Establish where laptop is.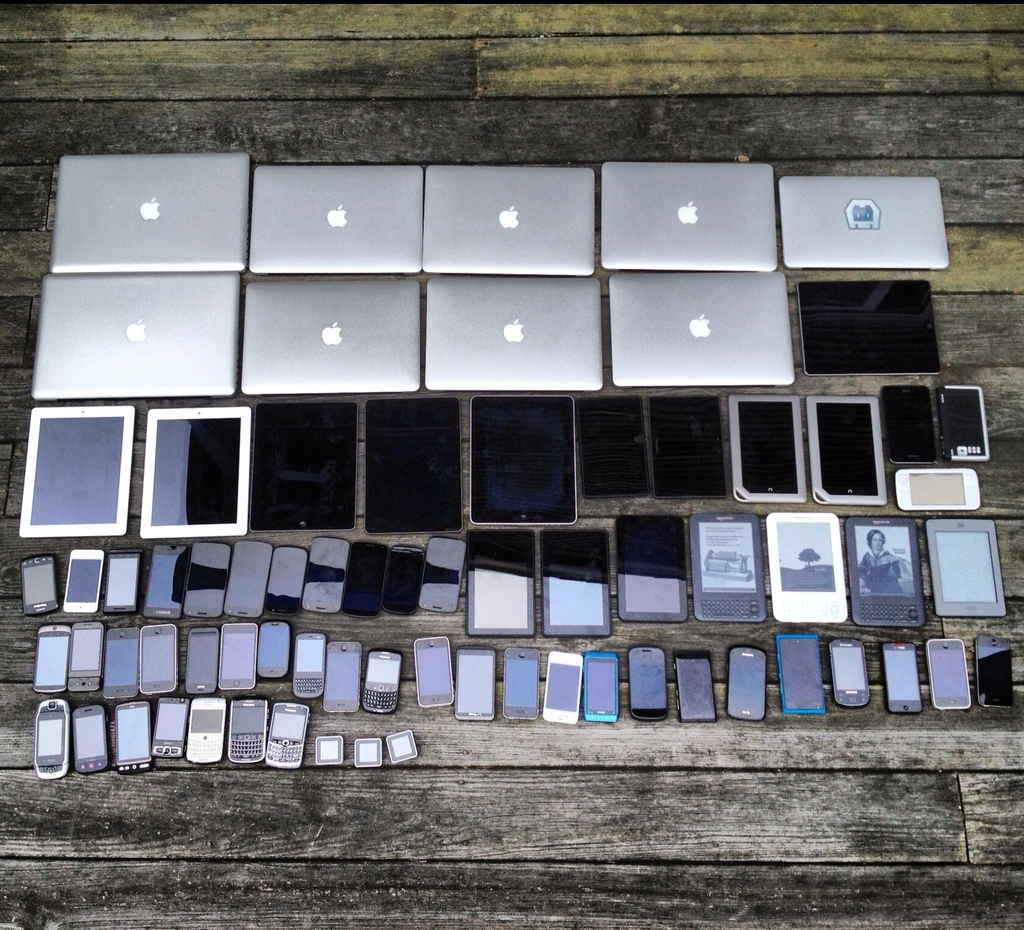
Established at <box>427,280,602,389</box>.
